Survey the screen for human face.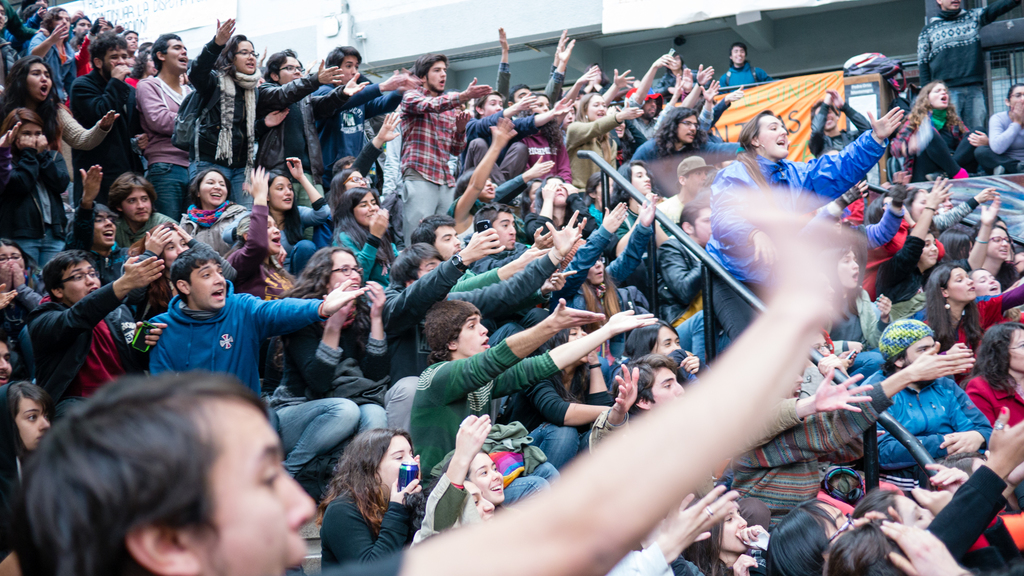
Survey found: [588,97,605,120].
